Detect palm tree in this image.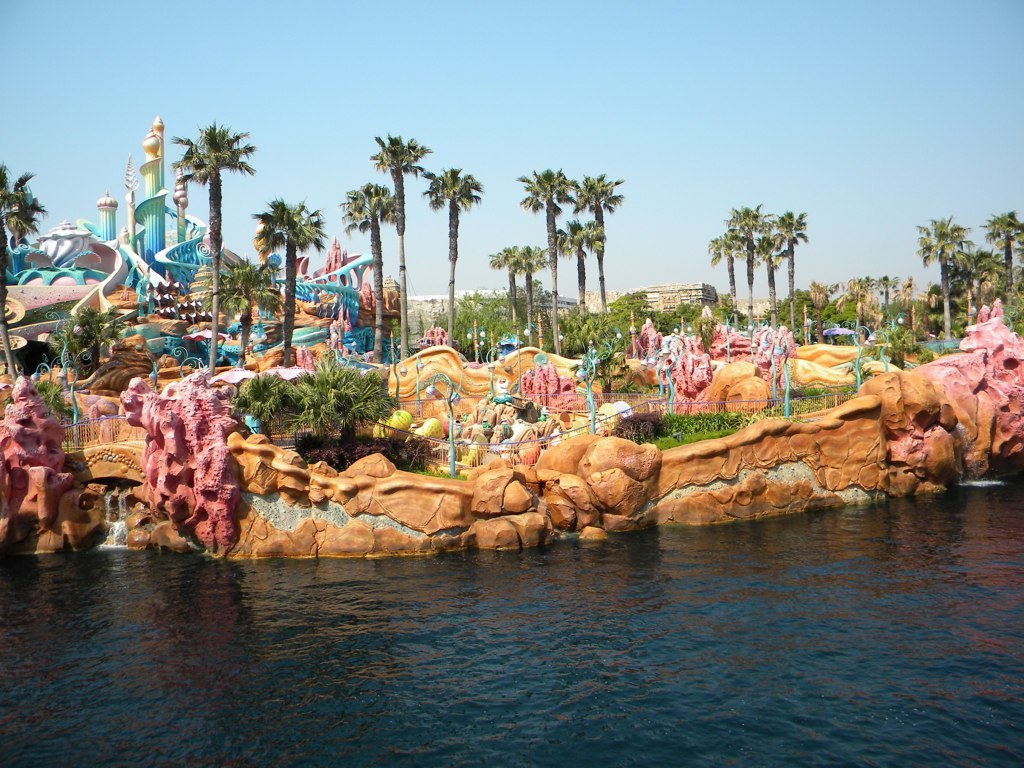
Detection: region(553, 214, 607, 304).
